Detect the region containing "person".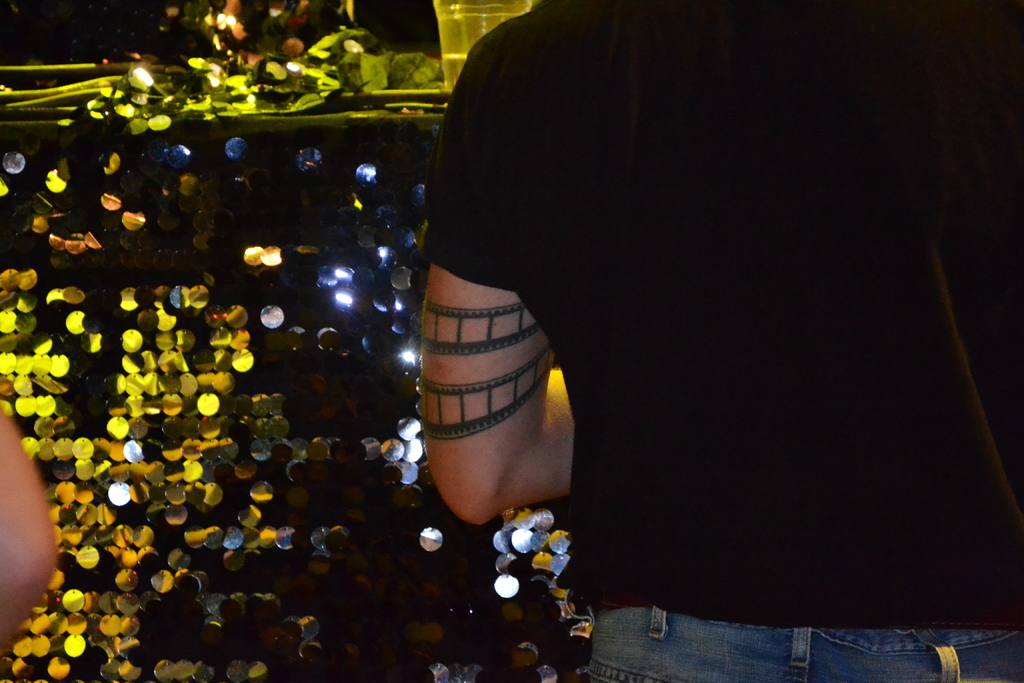
{"left": 0, "top": 400, "right": 60, "bottom": 653}.
